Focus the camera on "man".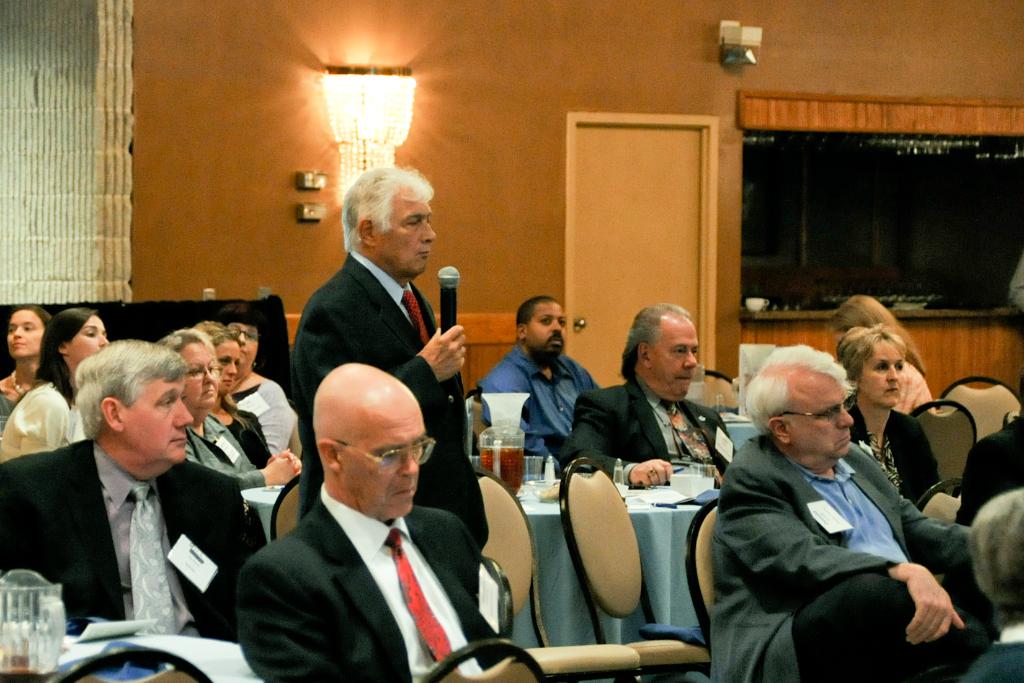
Focus region: crop(278, 156, 491, 599).
